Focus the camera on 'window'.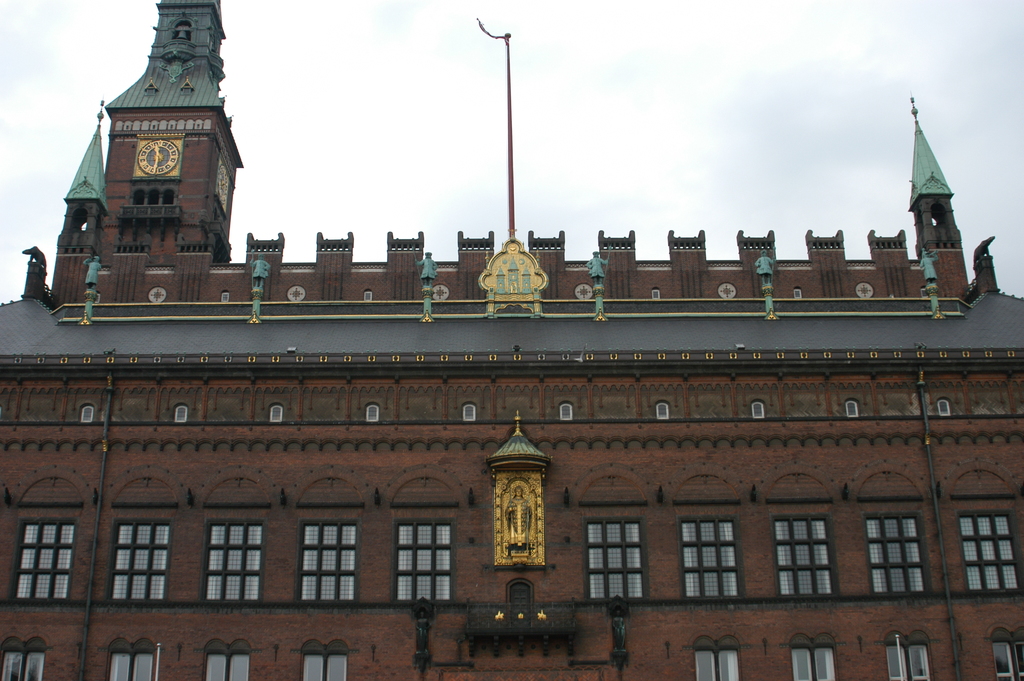
Focus region: [989, 636, 1023, 670].
